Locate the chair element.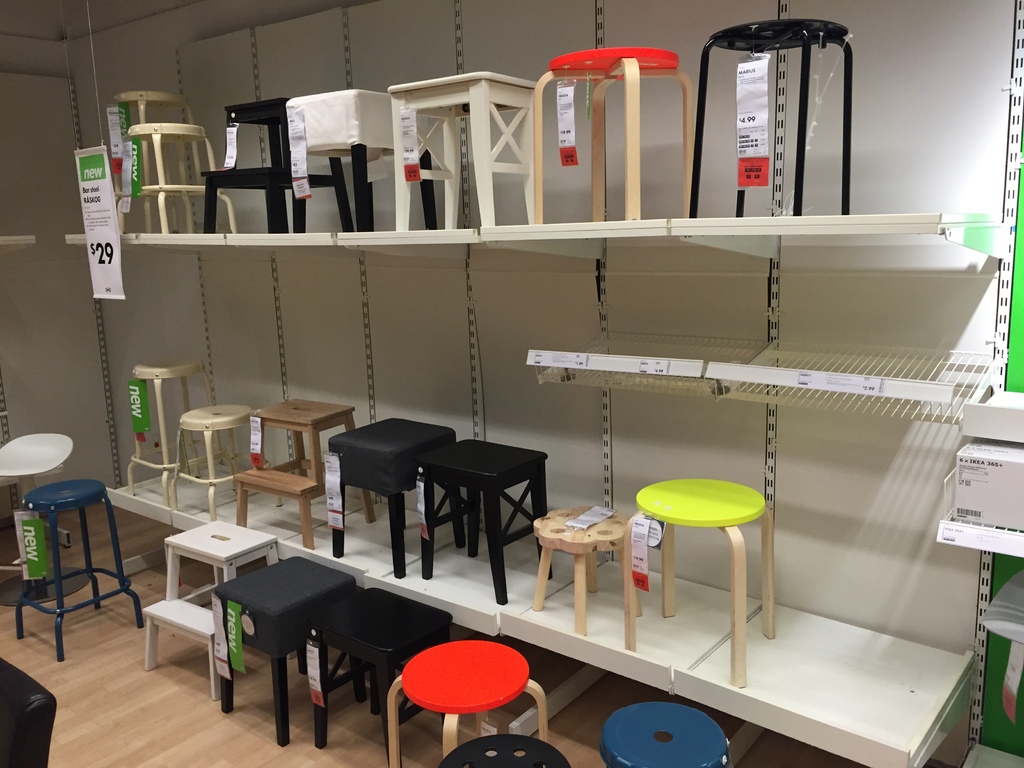
Element bbox: crop(296, 582, 457, 748).
